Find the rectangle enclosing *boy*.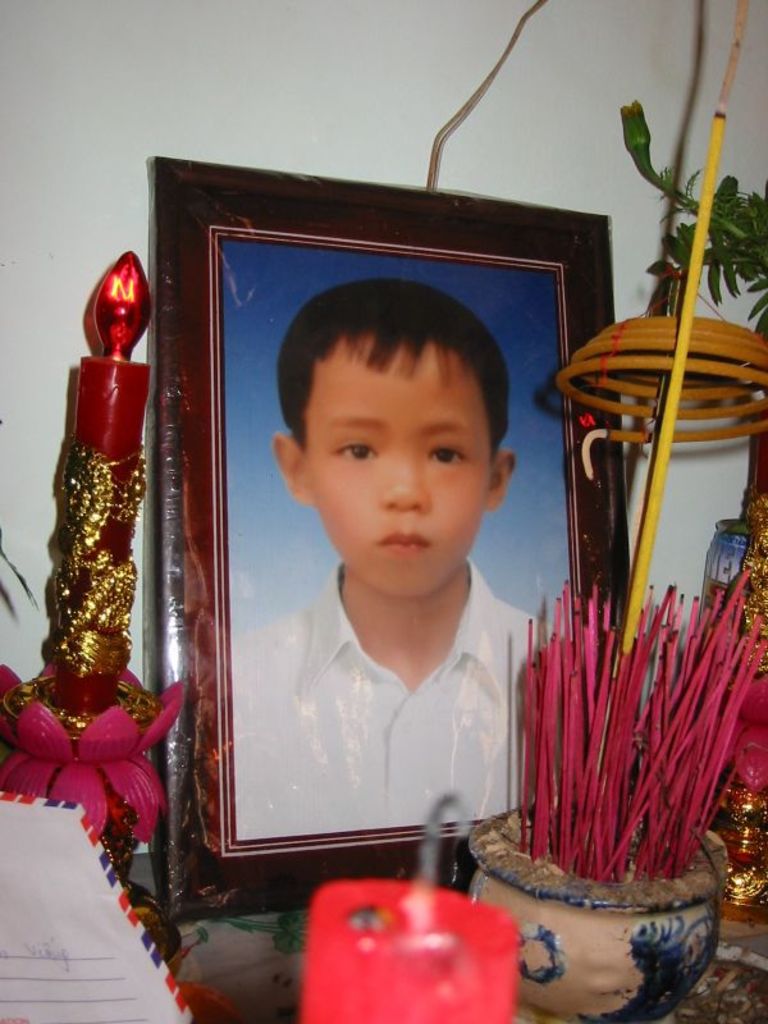
rect(227, 276, 561, 824).
